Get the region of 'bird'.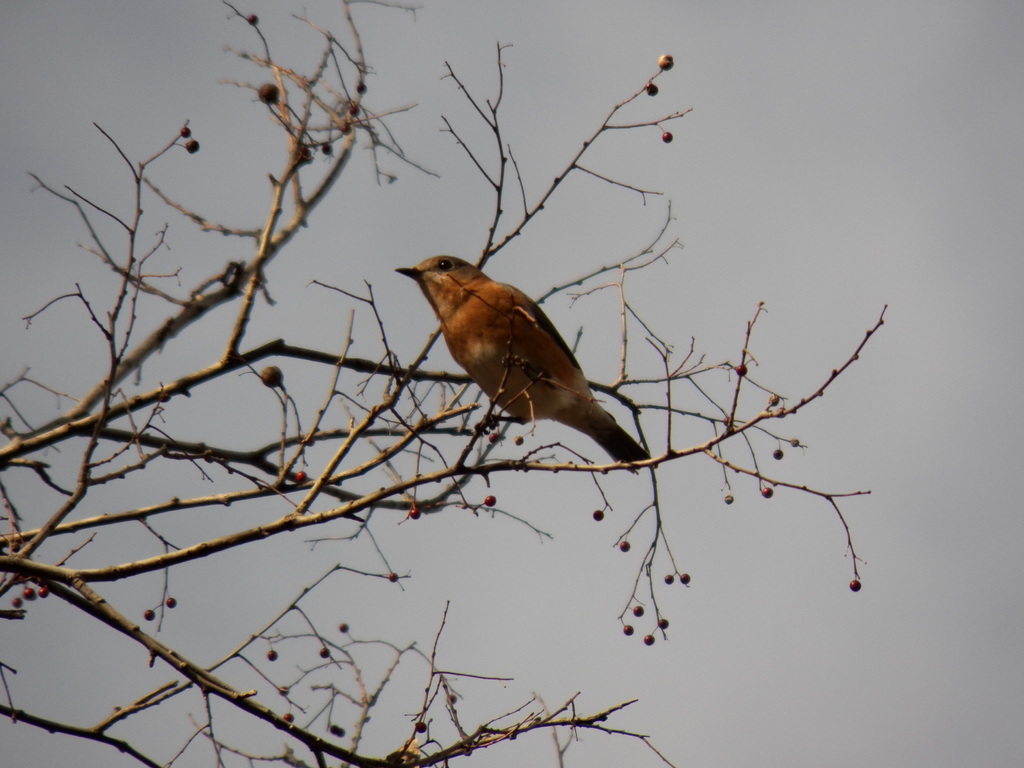
bbox=(397, 249, 655, 482).
